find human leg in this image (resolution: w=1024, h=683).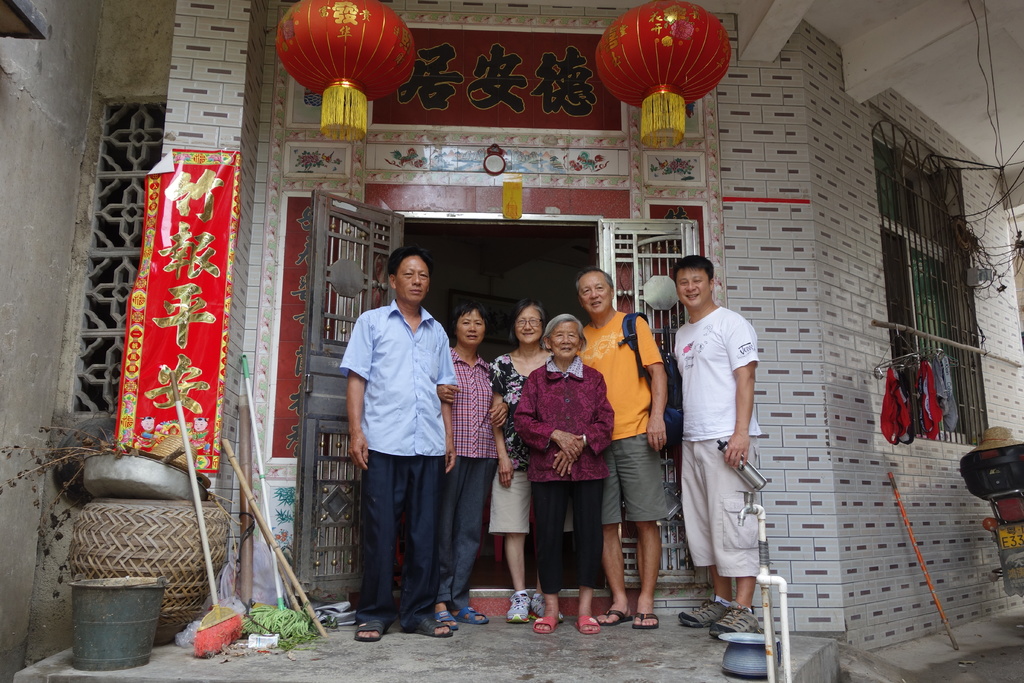
[452, 447, 495, 614].
